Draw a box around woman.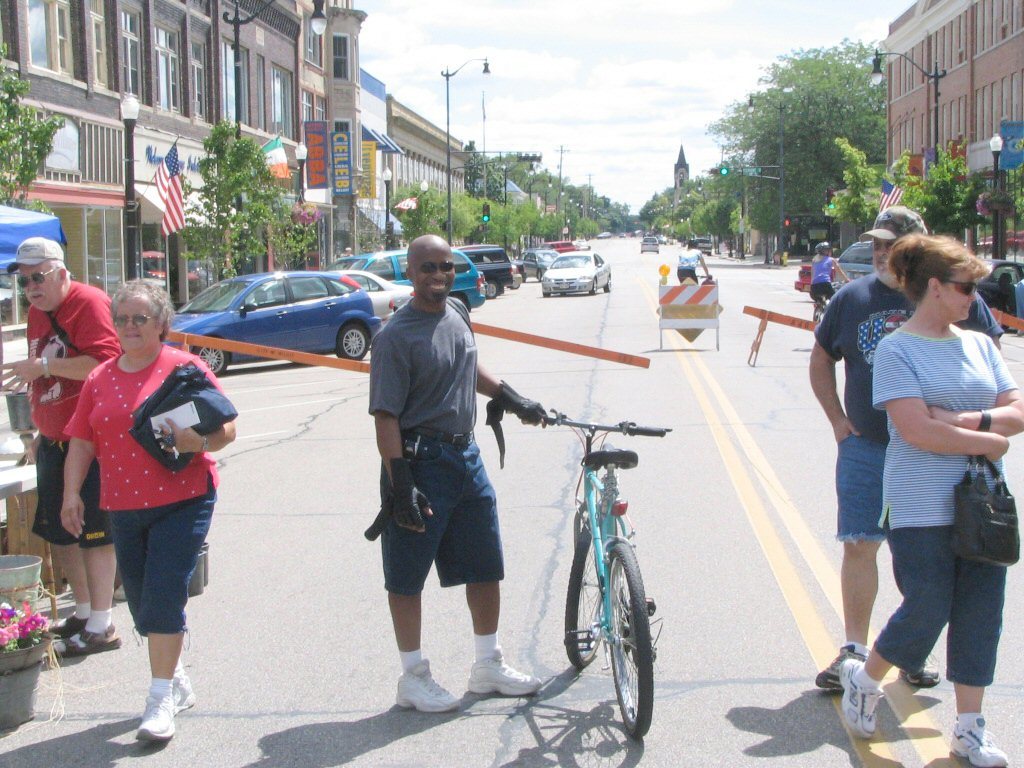
(x1=47, y1=280, x2=241, y2=732).
